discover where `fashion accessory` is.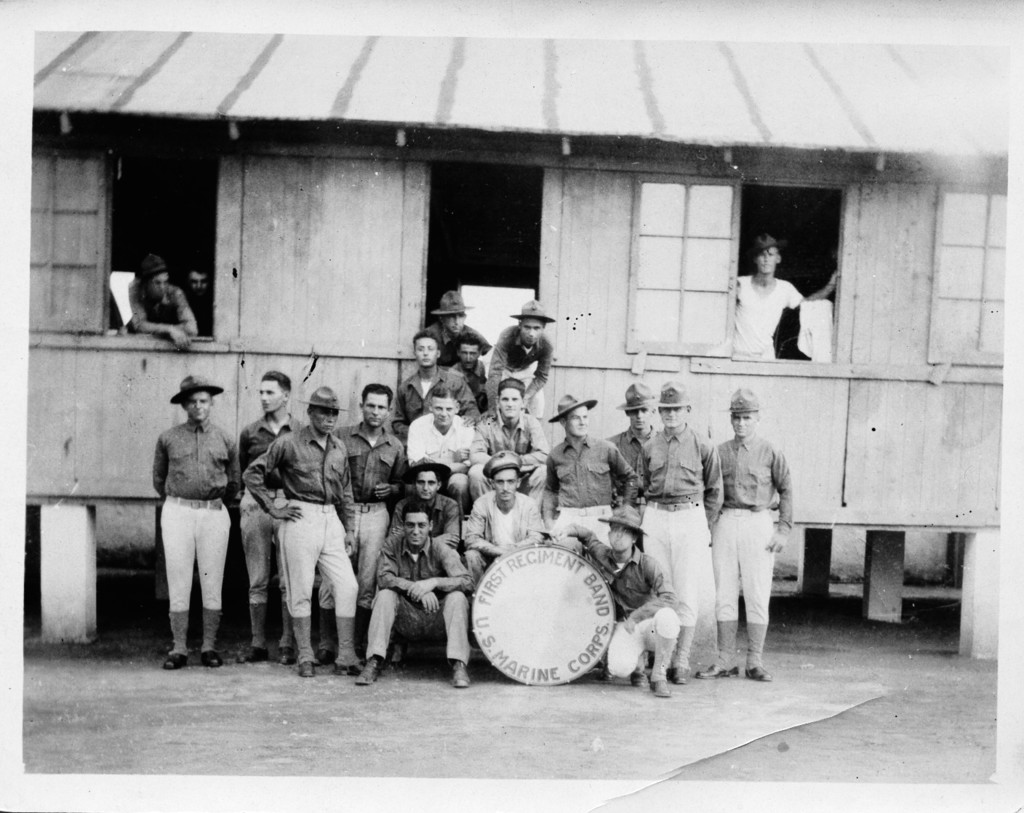
Discovered at (511, 298, 555, 322).
